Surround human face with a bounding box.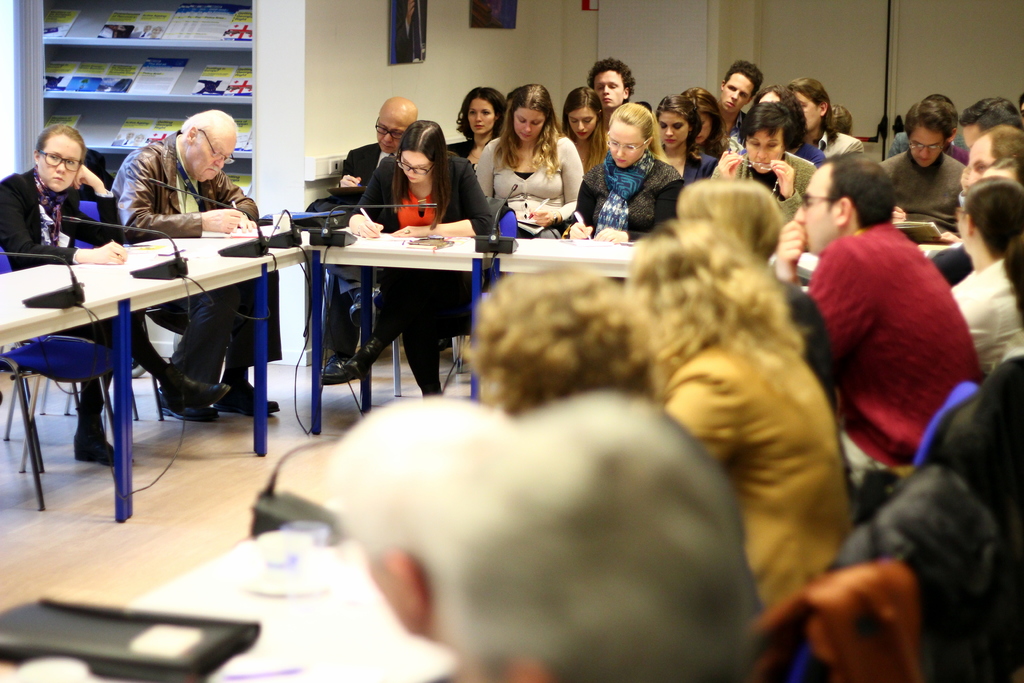
crop(794, 90, 820, 131).
